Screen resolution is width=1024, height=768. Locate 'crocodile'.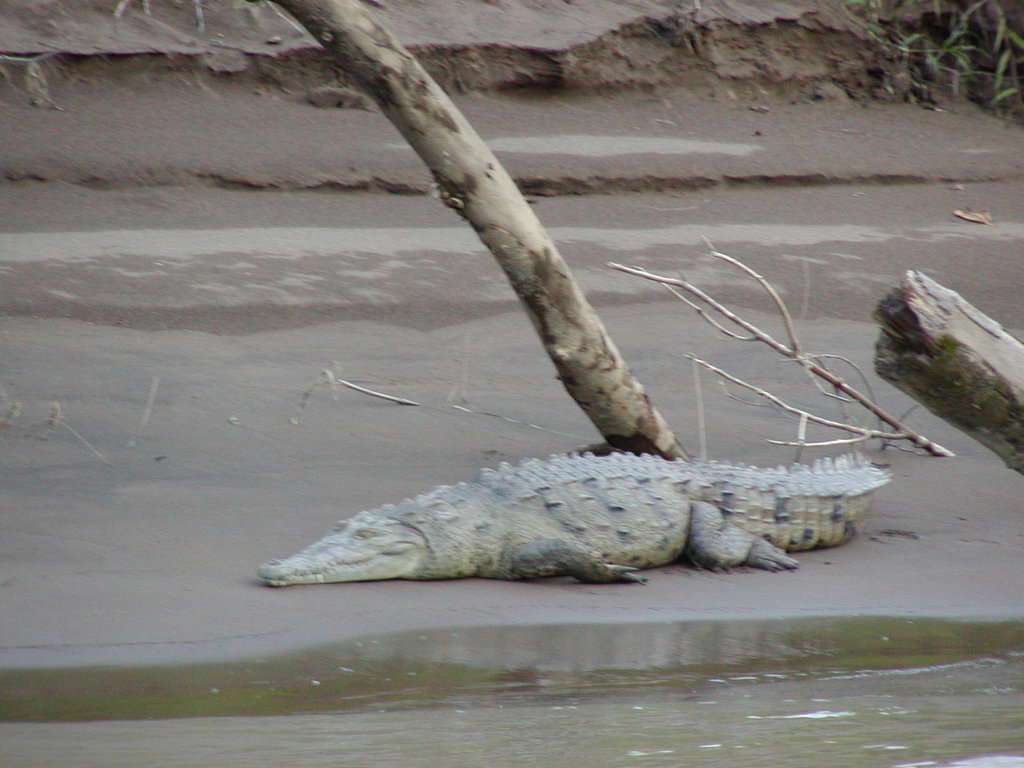
l=253, t=451, r=891, b=581.
